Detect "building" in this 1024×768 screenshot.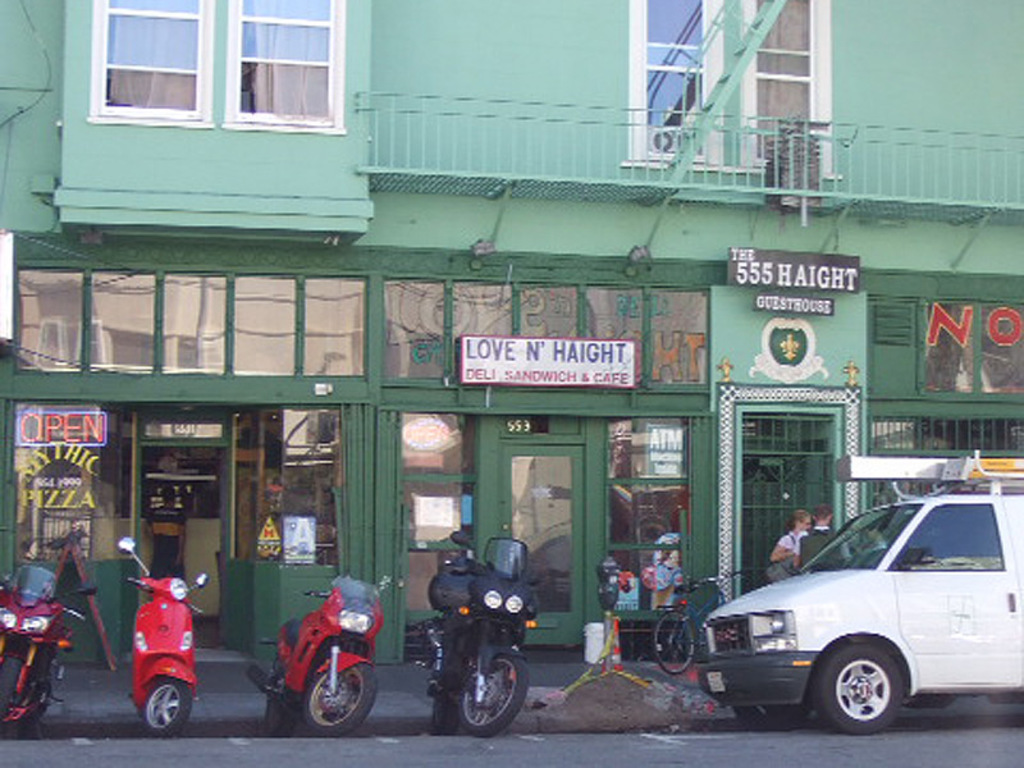
Detection: left=0, top=0, right=1023, bottom=659.
